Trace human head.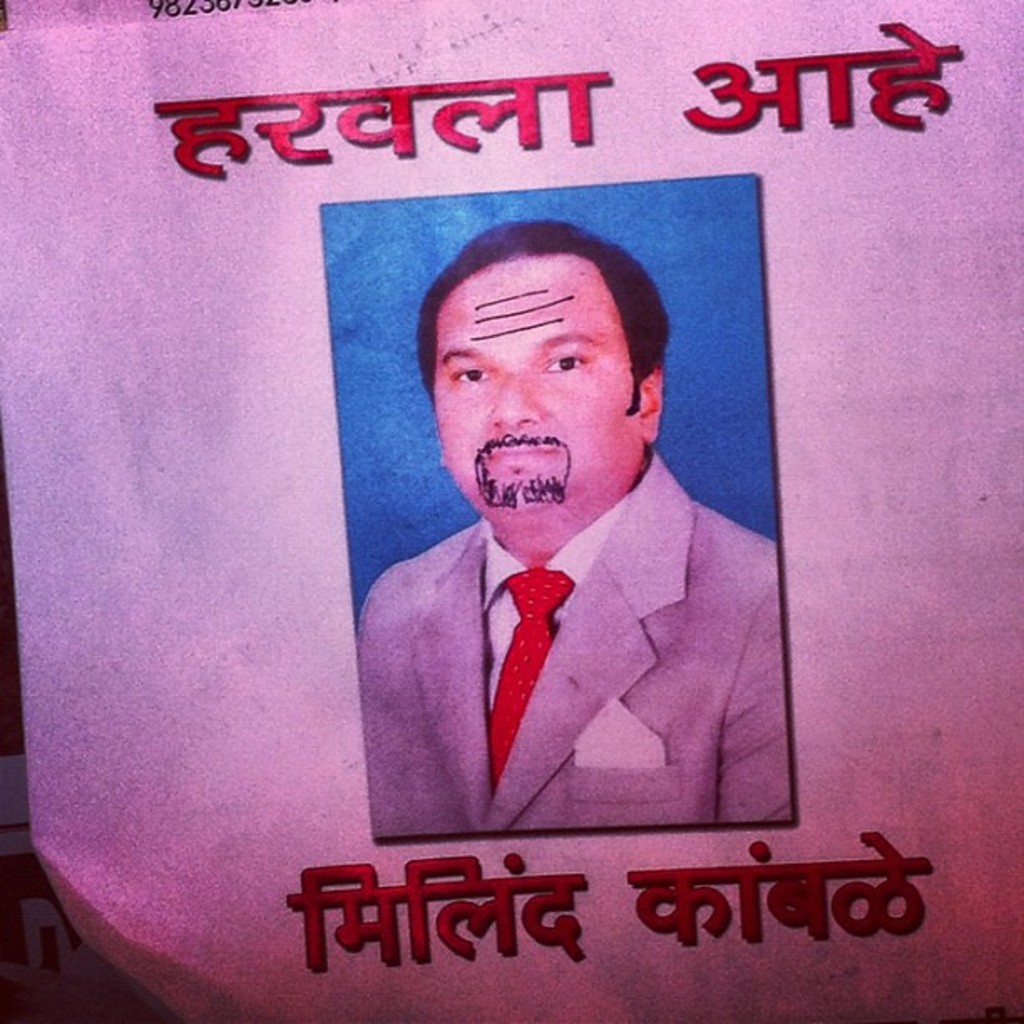
Traced to <bbox>410, 216, 684, 537</bbox>.
